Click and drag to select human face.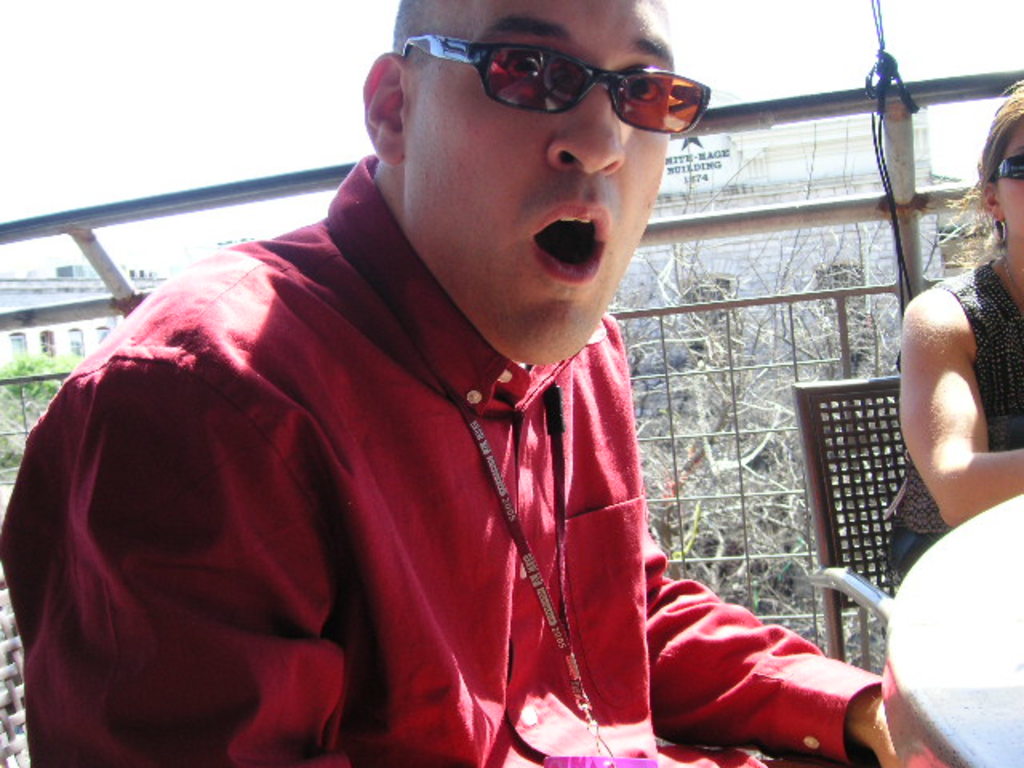
Selection: (997,122,1022,230).
